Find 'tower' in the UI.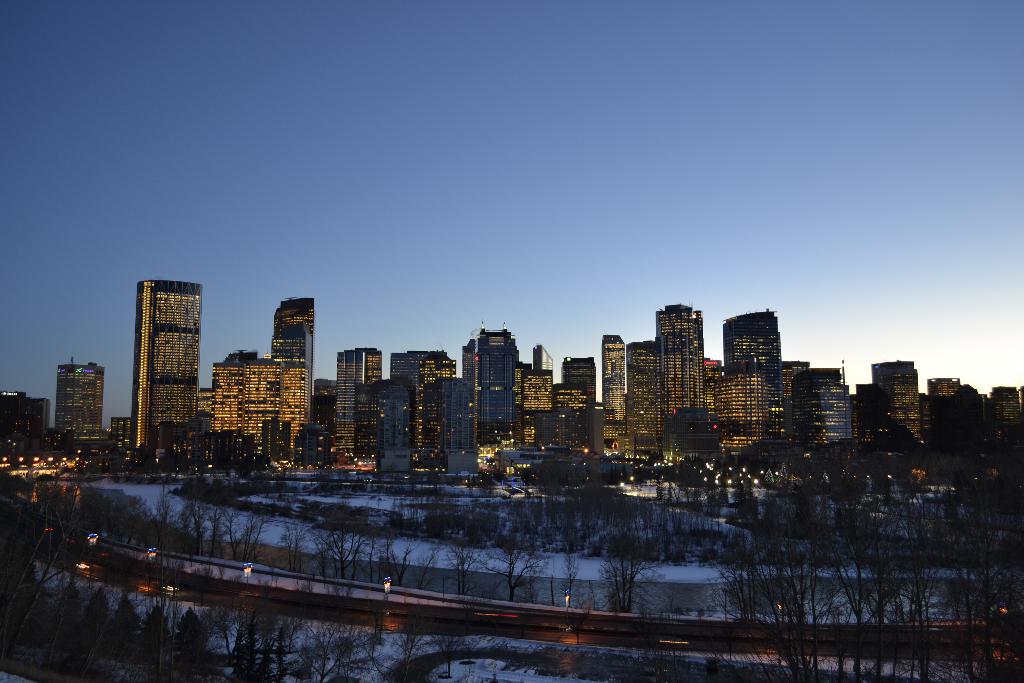
UI element at [x1=626, y1=334, x2=663, y2=452].
